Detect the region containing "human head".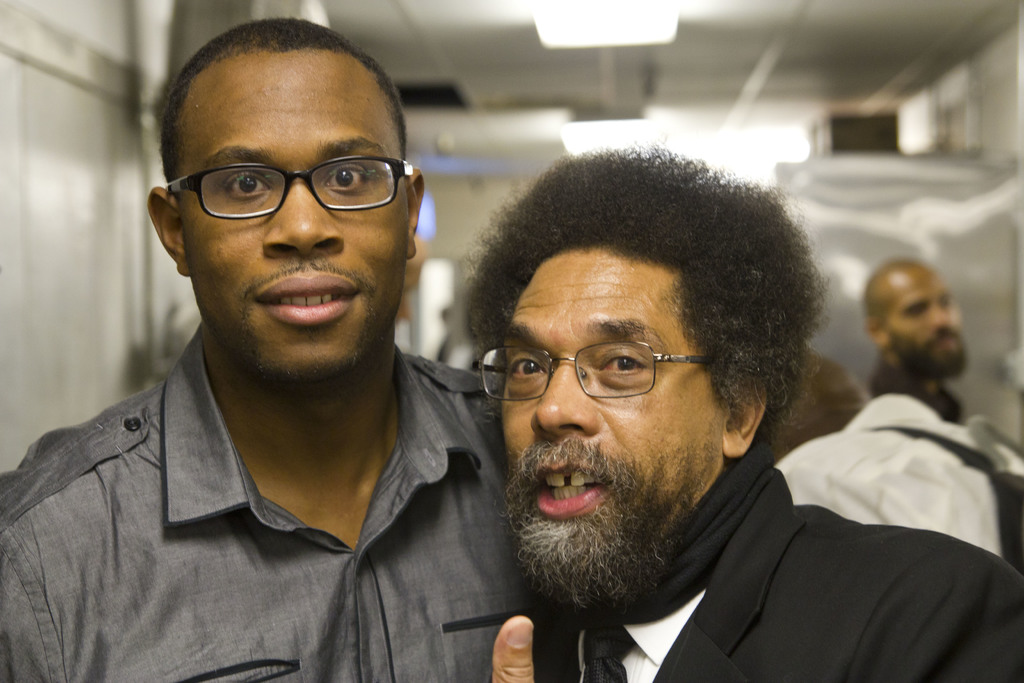
l=864, t=255, r=968, b=377.
